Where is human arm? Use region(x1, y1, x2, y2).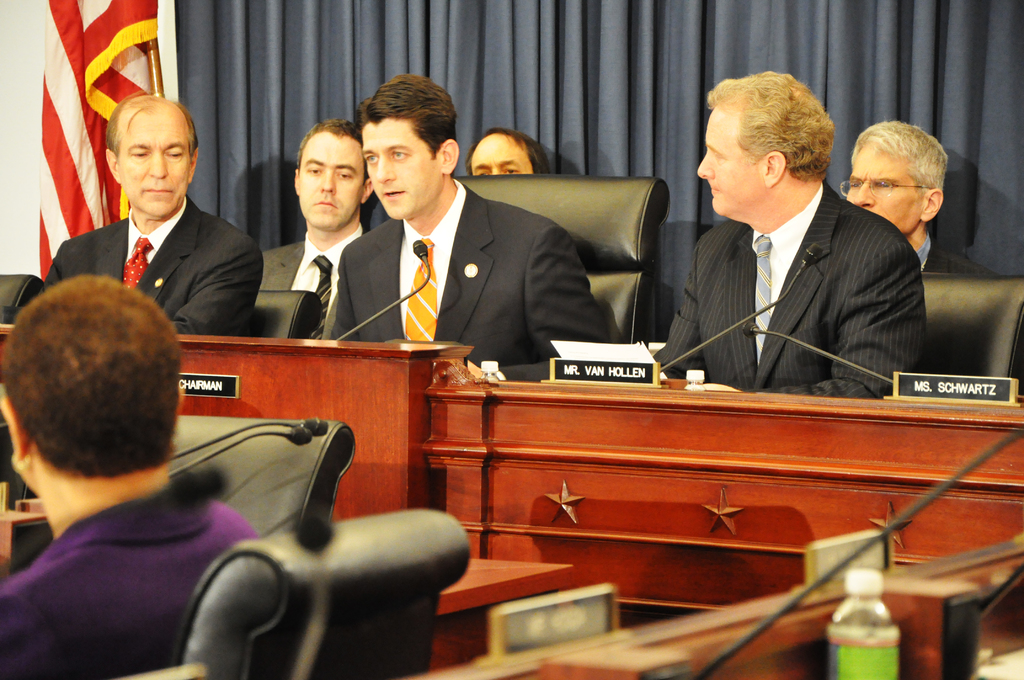
region(173, 236, 262, 338).
